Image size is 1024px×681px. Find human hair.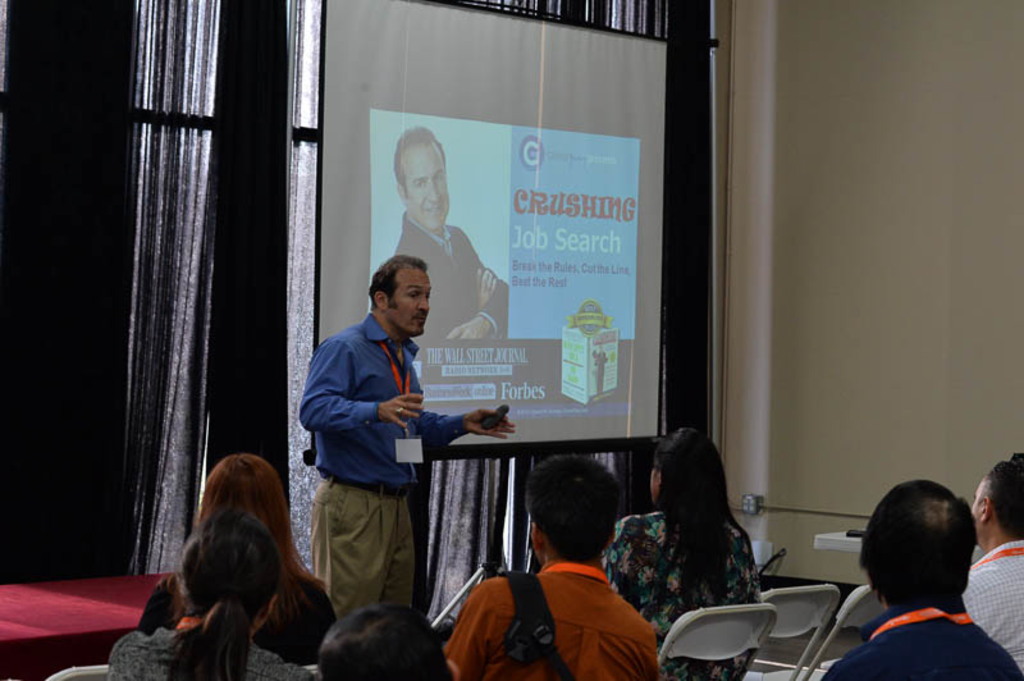
locate(876, 499, 984, 621).
